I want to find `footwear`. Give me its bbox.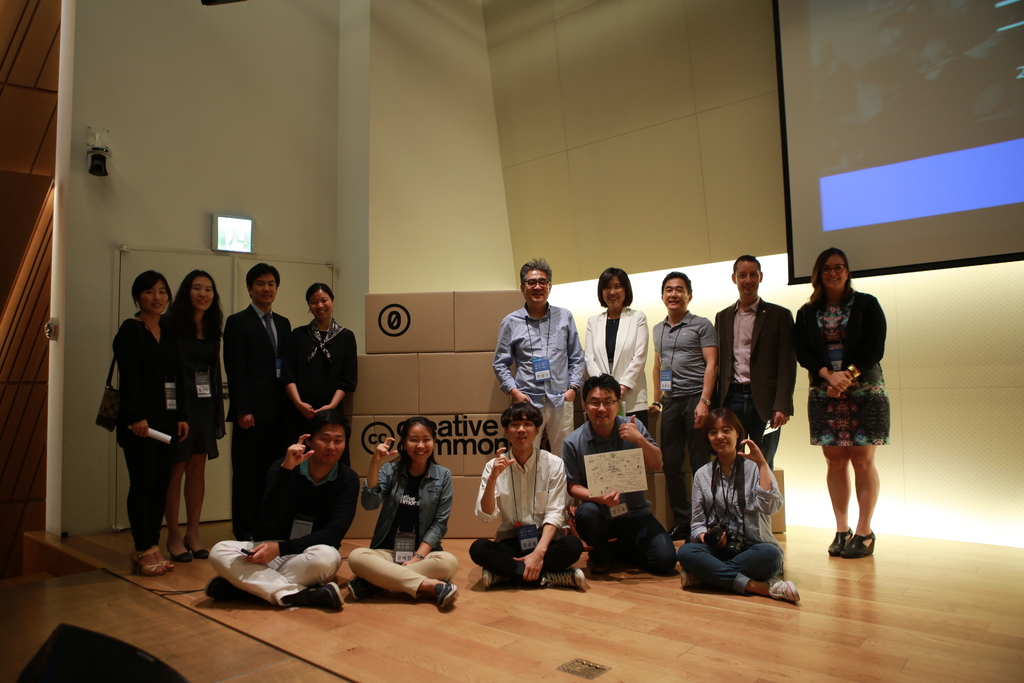
pyautogui.locateOnScreen(582, 541, 632, 568).
